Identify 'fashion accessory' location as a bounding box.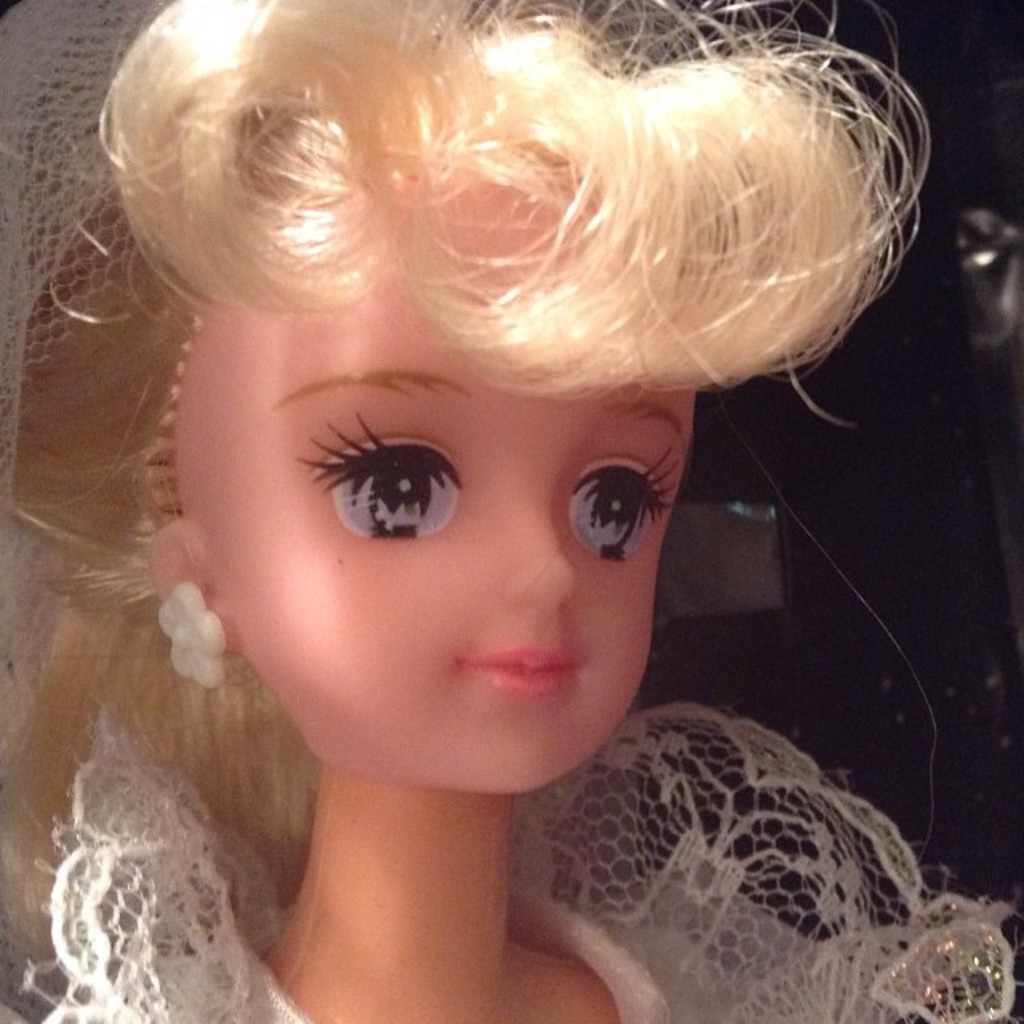
[155, 578, 230, 691].
